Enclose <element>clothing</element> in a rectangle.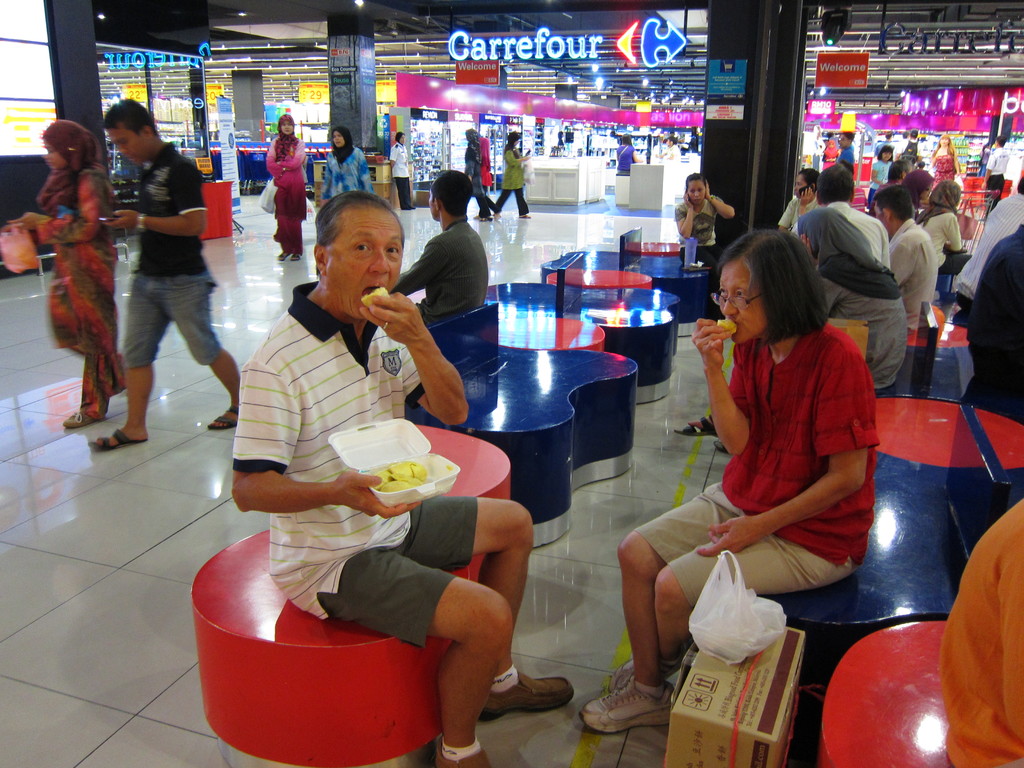
box(775, 195, 820, 228).
